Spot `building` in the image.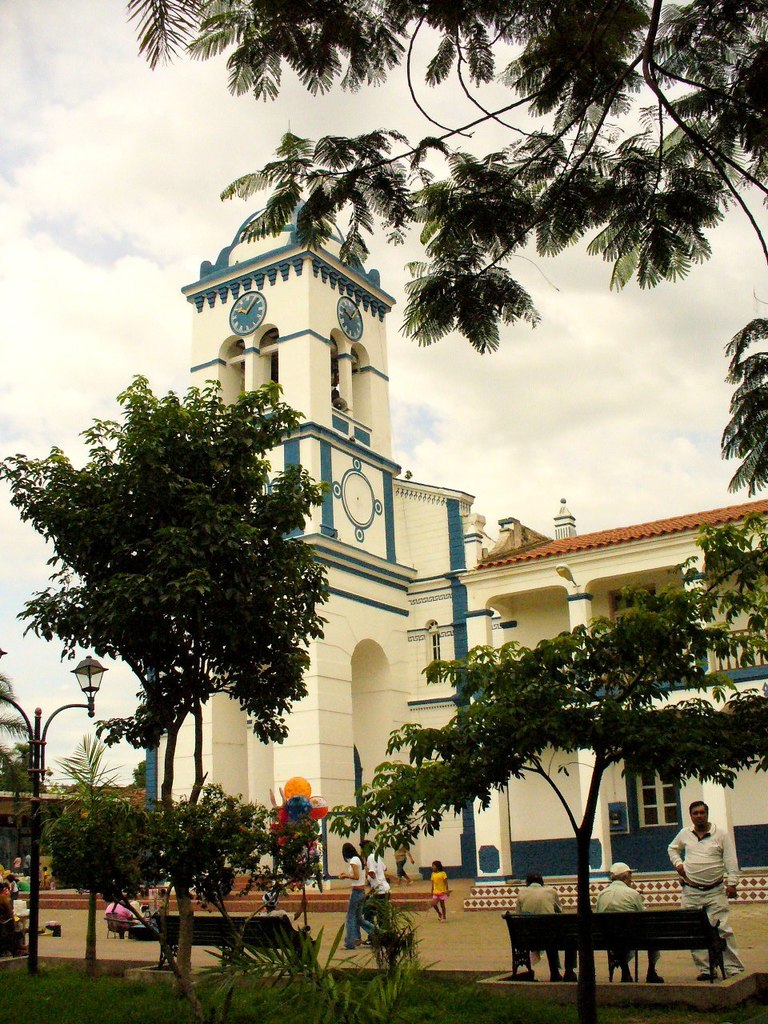
`building` found at x1=141, y1=181, x2=767, y2=904.
